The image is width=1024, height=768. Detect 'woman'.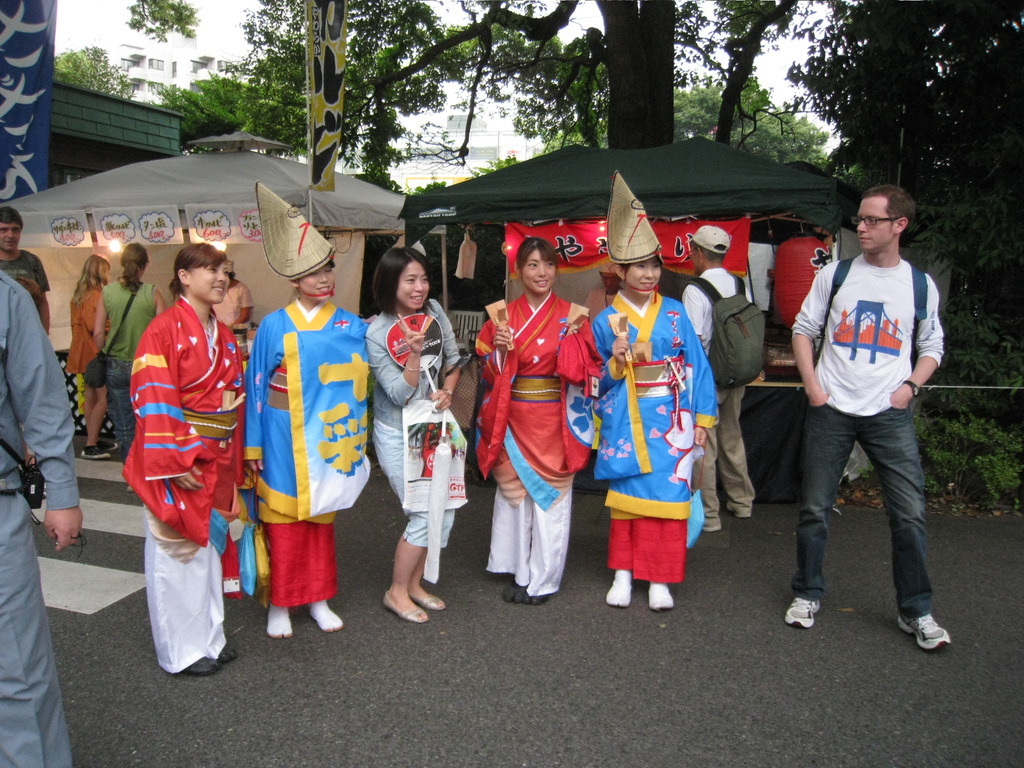
Detection: detection(235, 180, 369, 635).
